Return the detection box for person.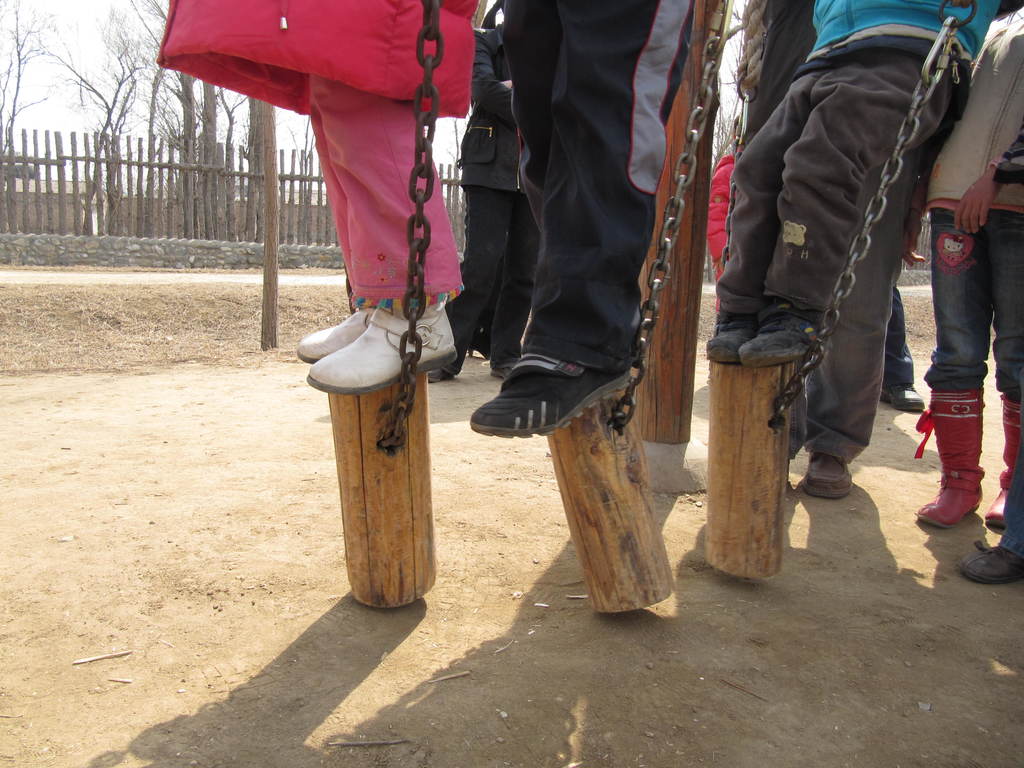
428,0,704,435.
